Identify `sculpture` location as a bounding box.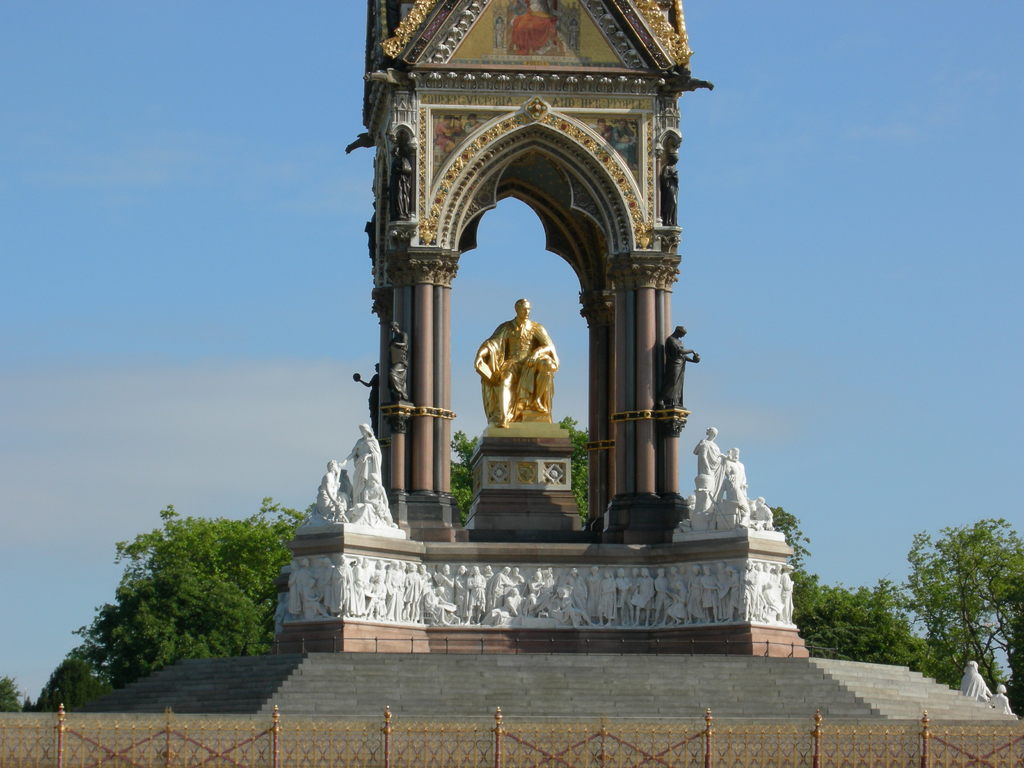
680:563:692:582.
